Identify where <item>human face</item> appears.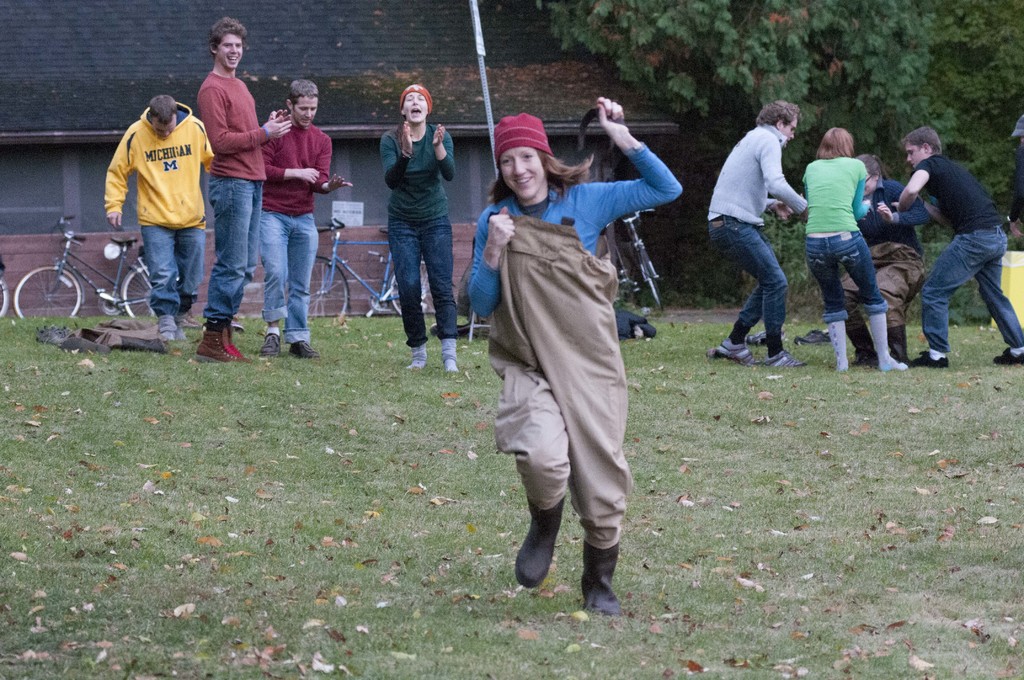
Appears at bbox=[152, 119, 174, 139].
